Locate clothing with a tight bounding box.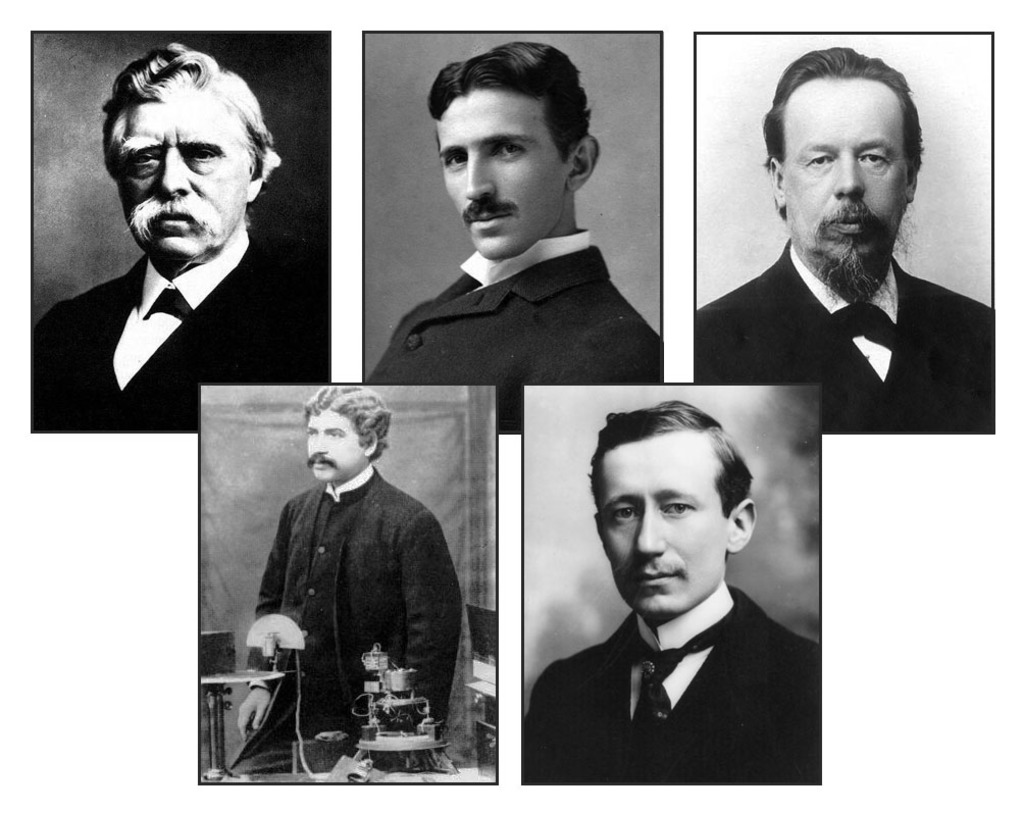
x1=373, y1=243, x2=669, y2=444.
